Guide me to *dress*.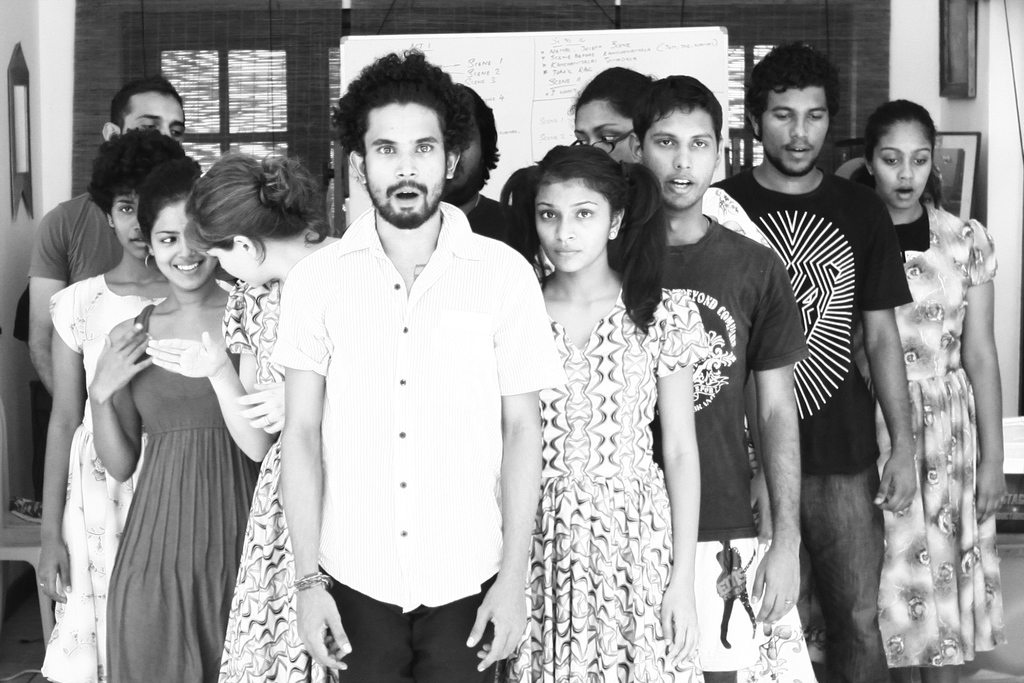
Guidance: 215:278:342:682.
